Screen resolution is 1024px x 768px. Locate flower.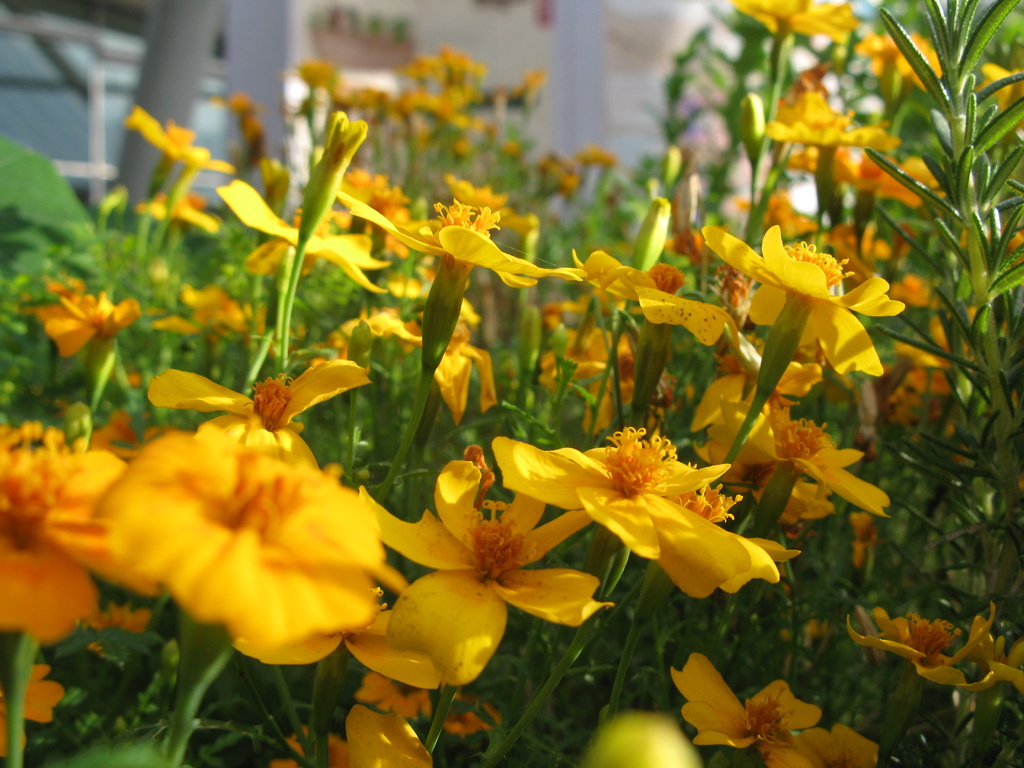
left=95, top=431, right=383, bottom=651.
